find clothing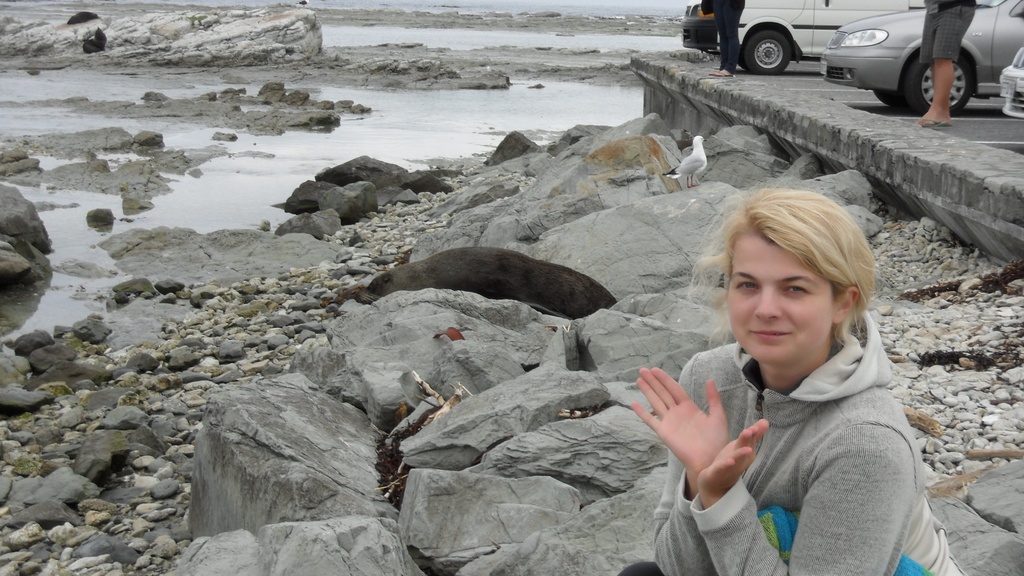
[left=708, top=0, right=748, bottom=76]
